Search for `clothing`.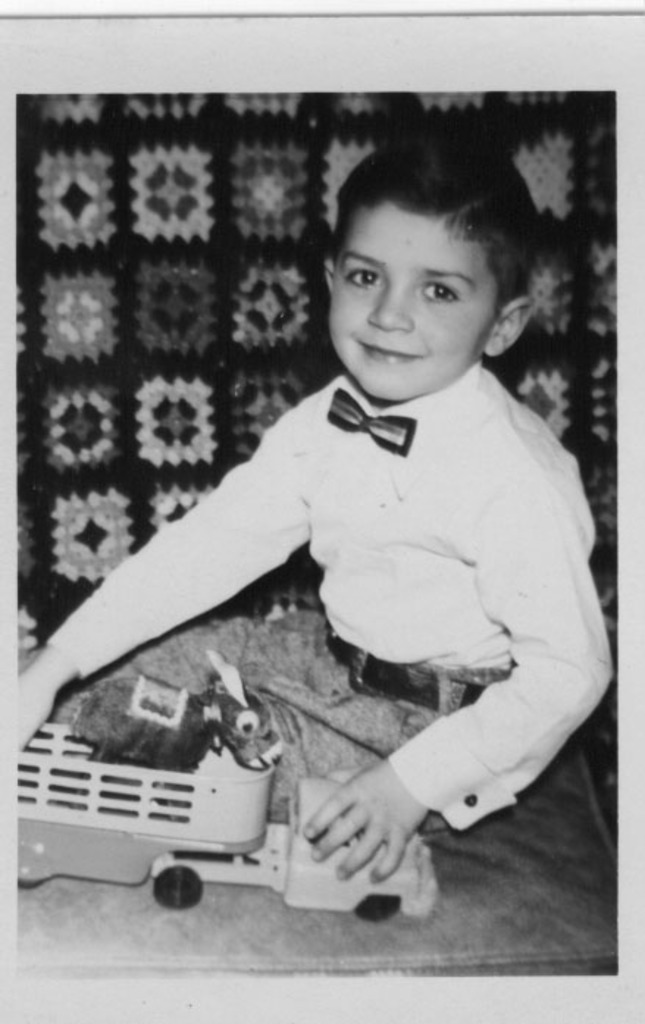
Found at x1=41 y1=241 x2=599 y2=931.
